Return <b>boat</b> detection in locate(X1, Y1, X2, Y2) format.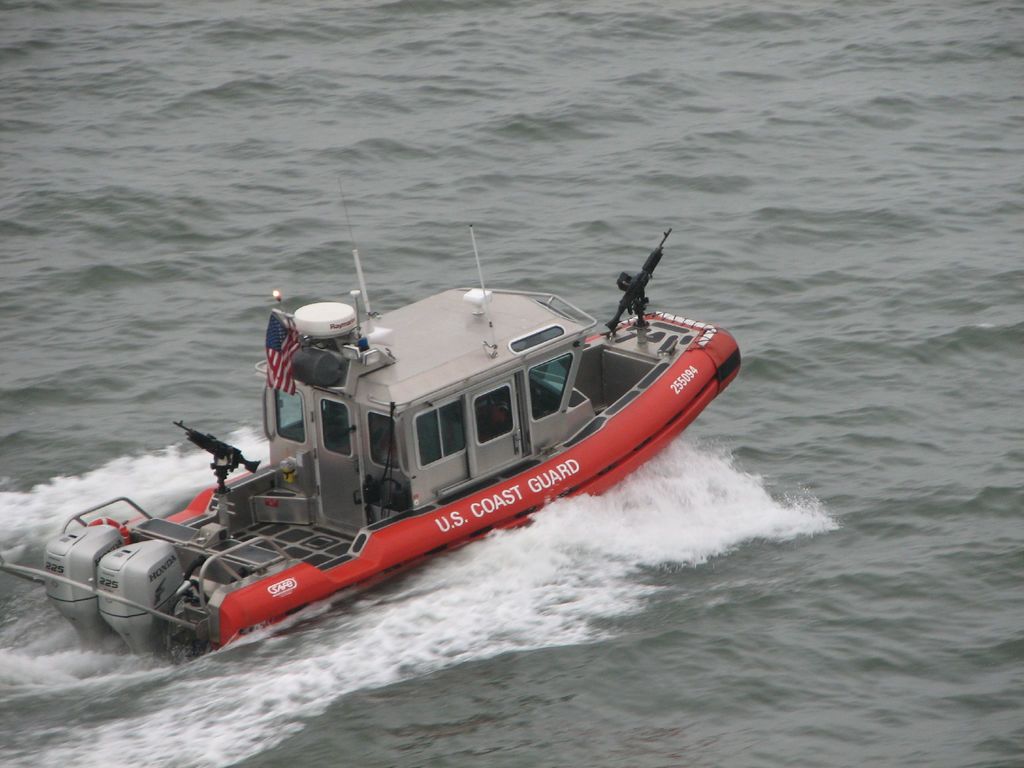
locate(76, 207, 773, 620).
